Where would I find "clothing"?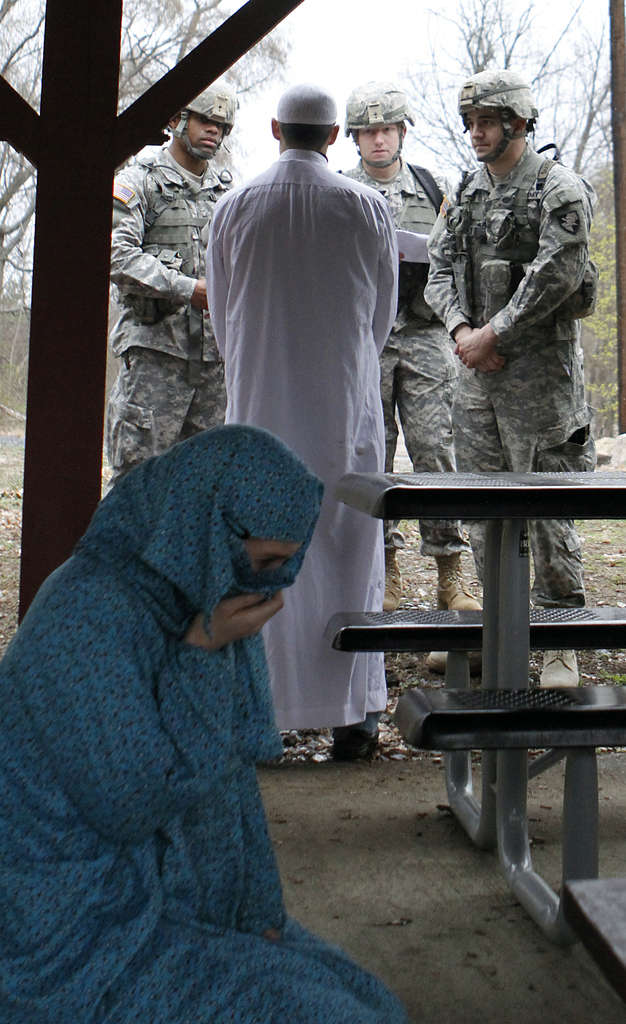
At bbox(417, 150, 601, 610).
